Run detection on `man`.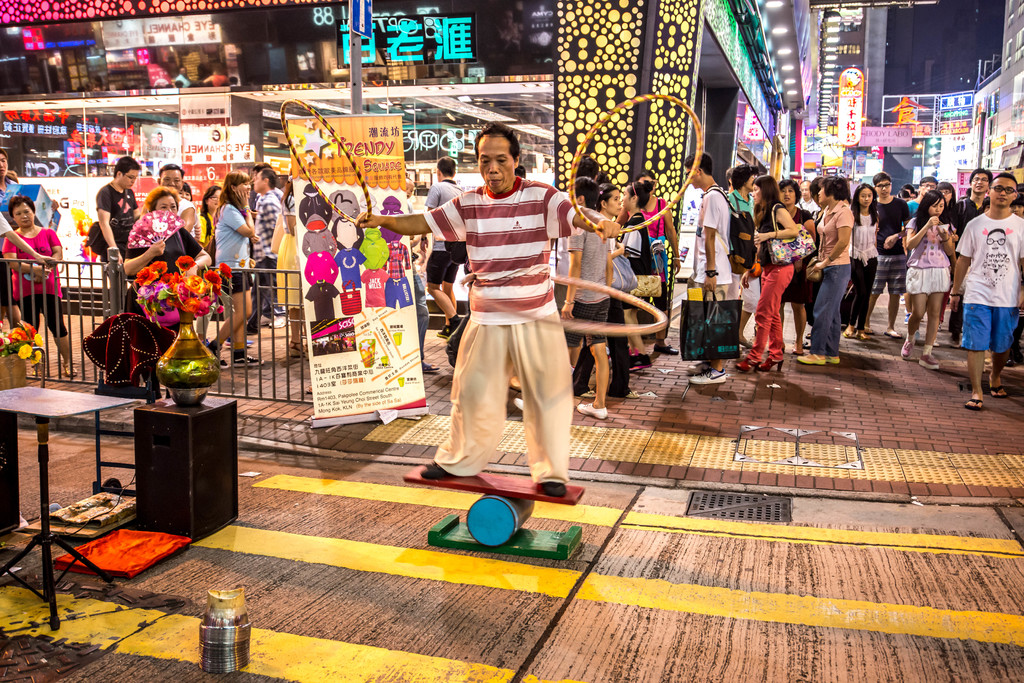
Result: <box>681,147,735,391</box>.
